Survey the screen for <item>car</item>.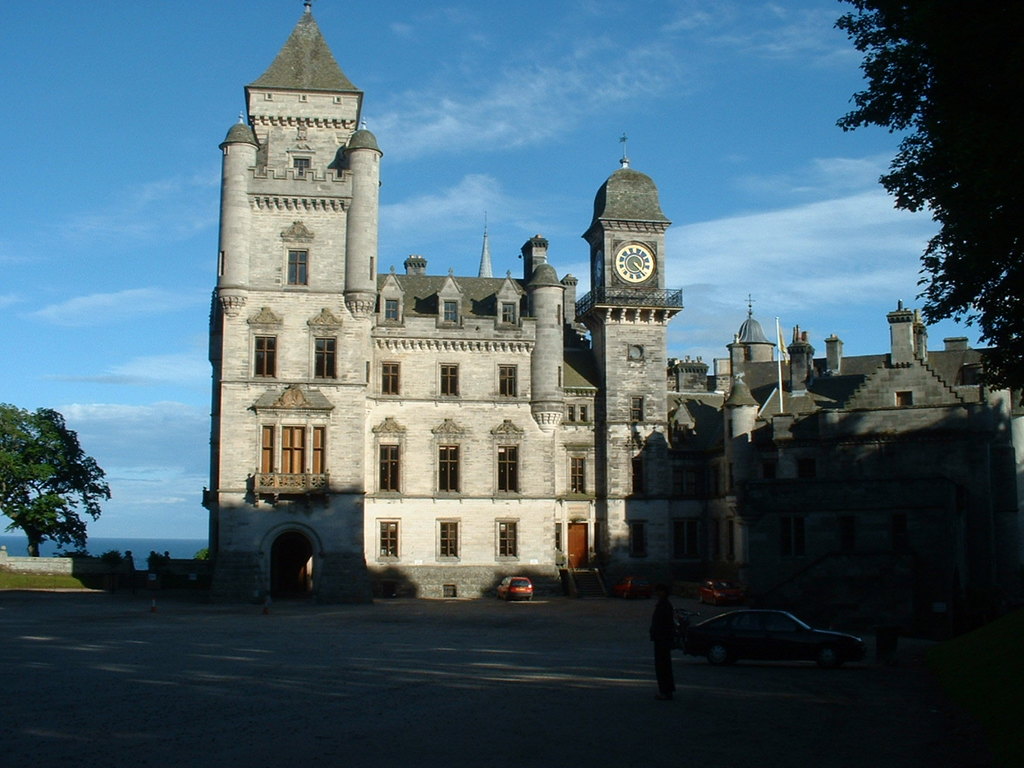
Survey found: locate(494, 573, 532, 600).
